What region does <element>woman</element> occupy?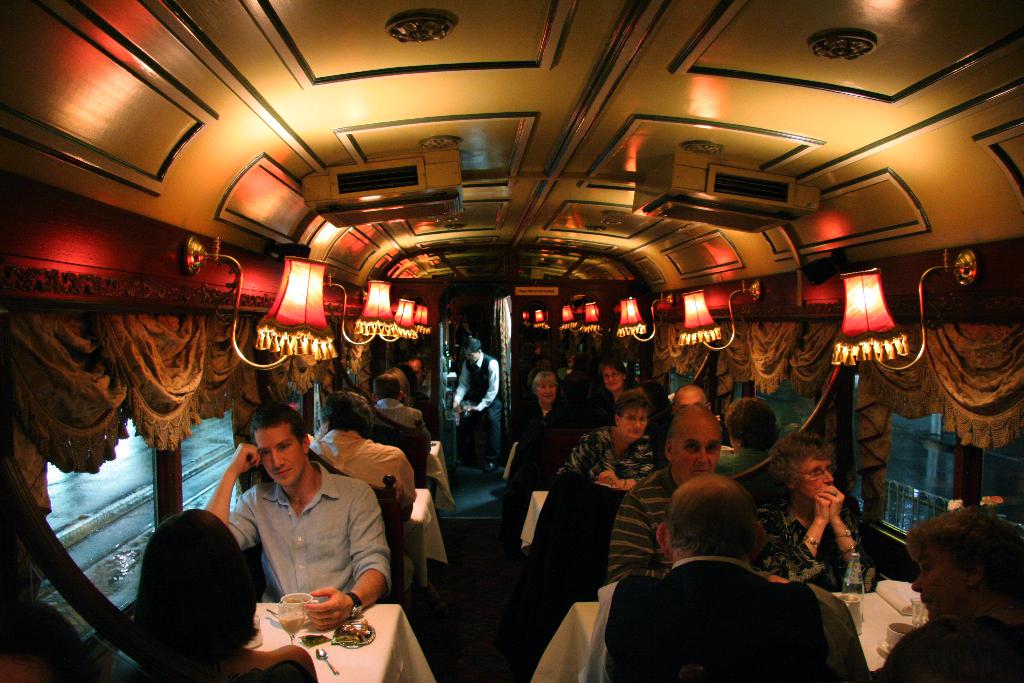
{"left": 555, "top": 389, "right": 657, "bottom": 486}.
